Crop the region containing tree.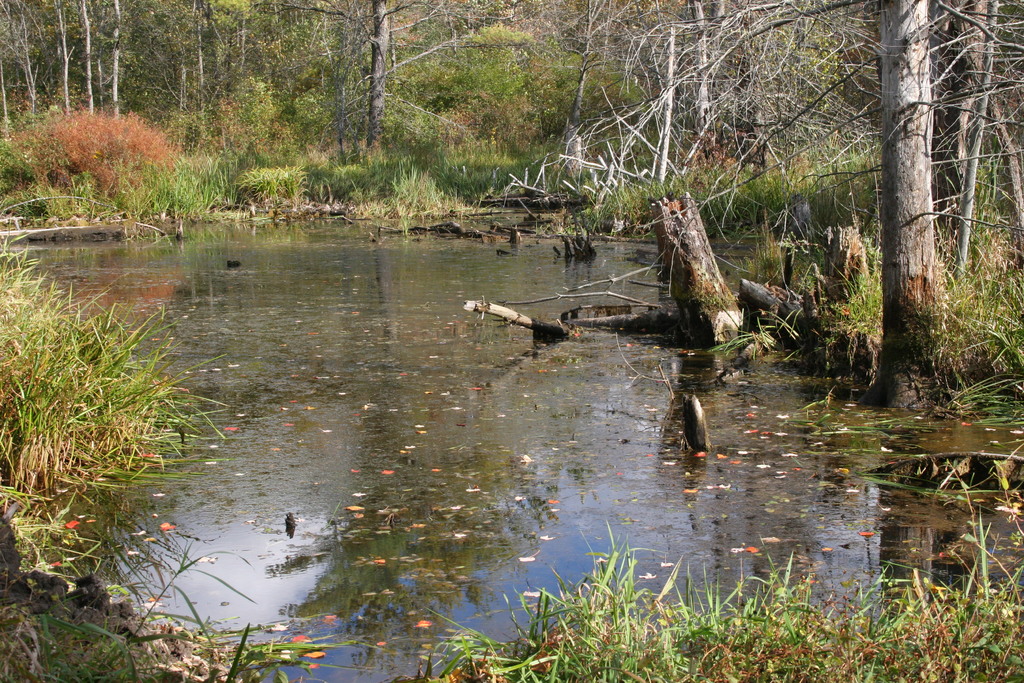
Crop region: {"left": 956, "top": 15, "right": 1019, "bottom": 249}.
